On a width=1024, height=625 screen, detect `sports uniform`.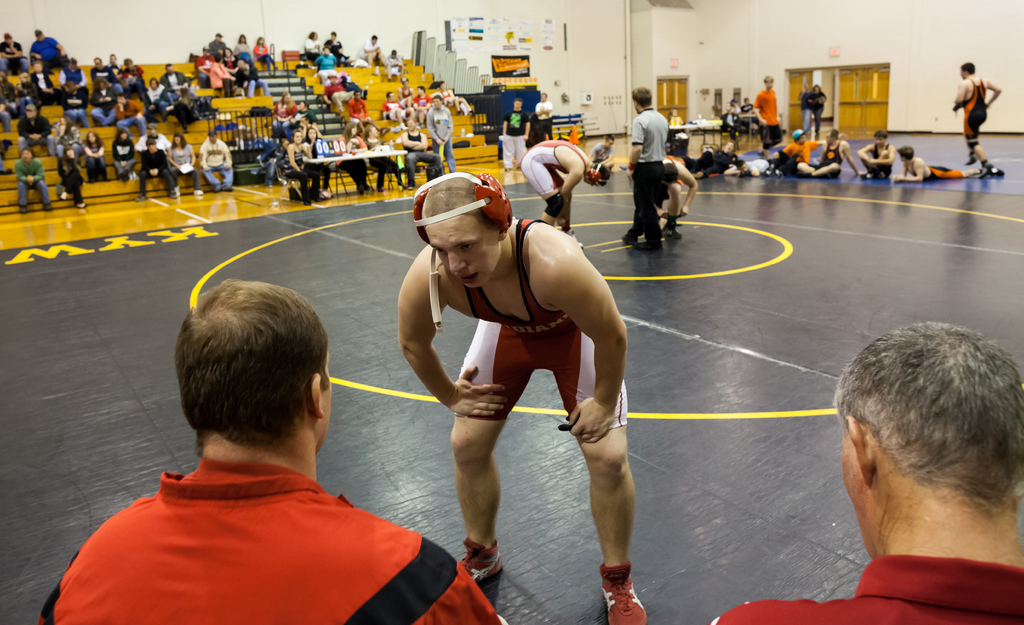
[left=796, top=138, right=851, bottom=177].
